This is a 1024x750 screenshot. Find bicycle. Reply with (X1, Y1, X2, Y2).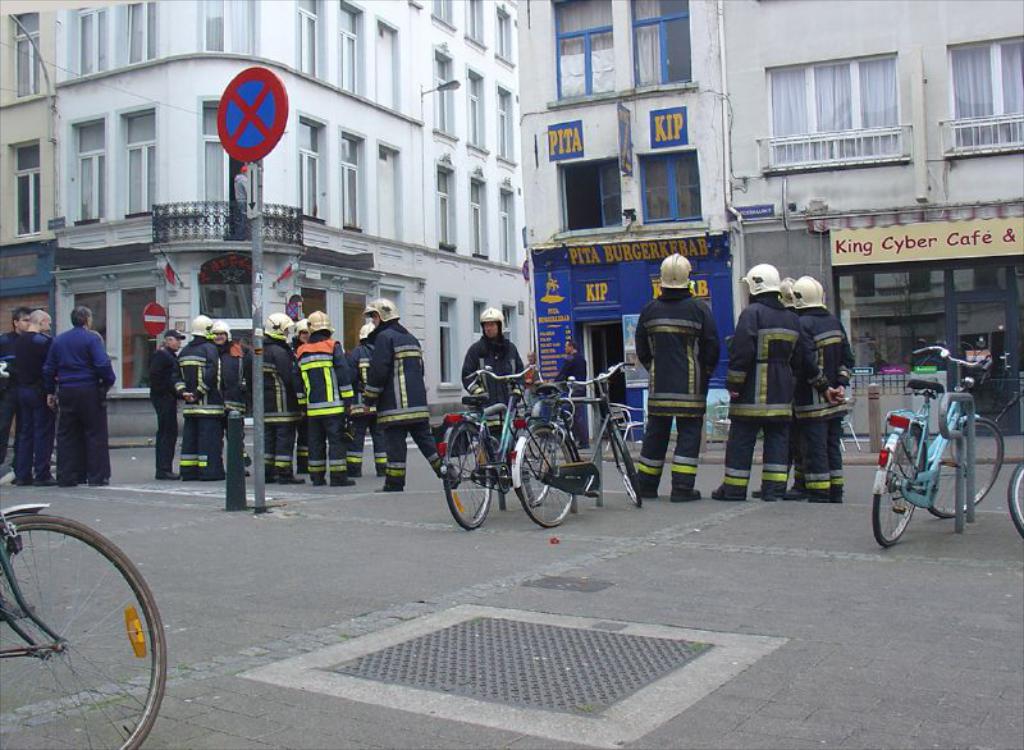
(0, 494, 172, 749).
